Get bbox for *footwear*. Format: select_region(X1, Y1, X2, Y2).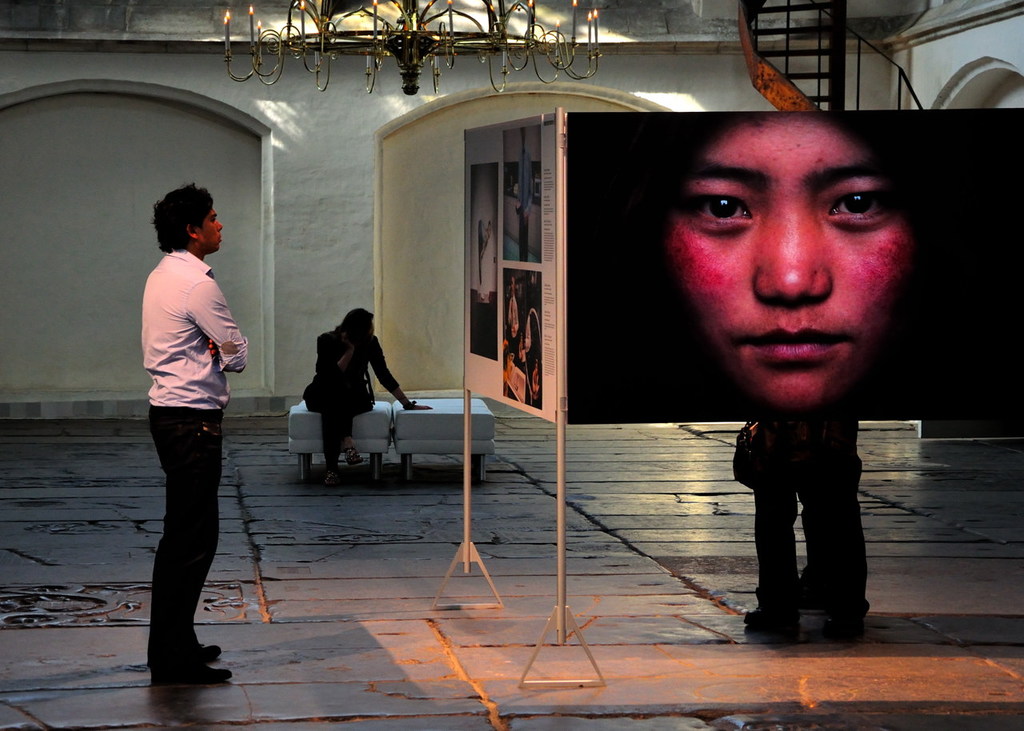
select_region(798, 583, 822, 601).
